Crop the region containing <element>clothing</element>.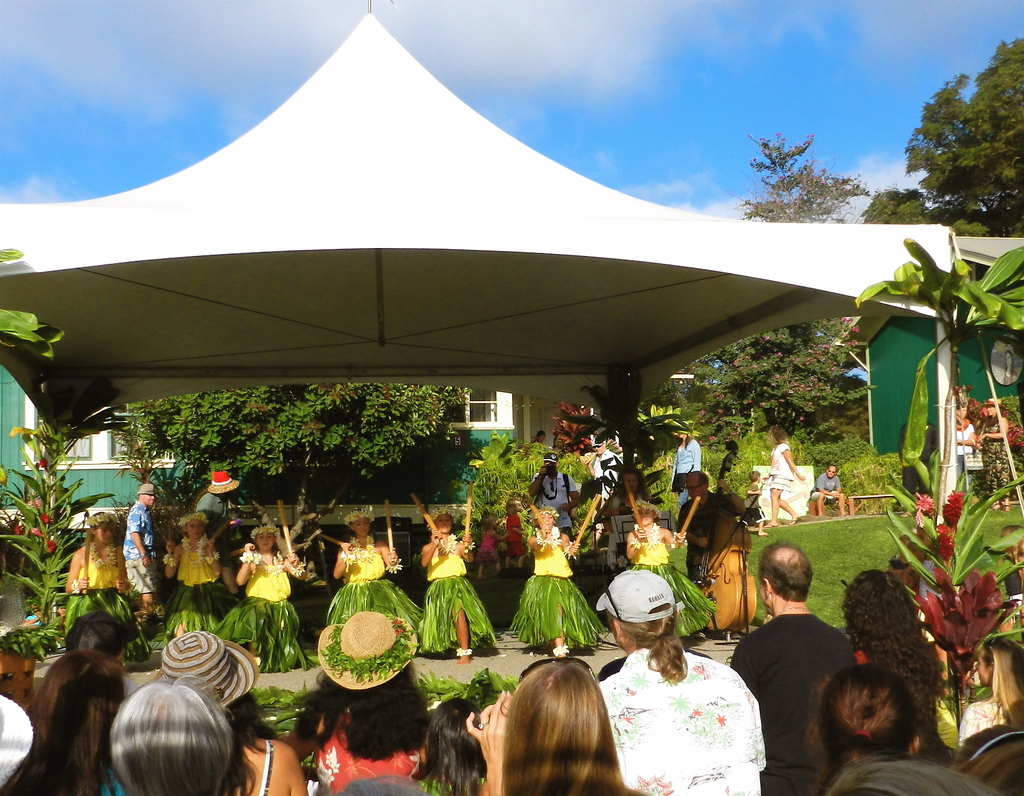
Crop region: (634,527,717,638).
